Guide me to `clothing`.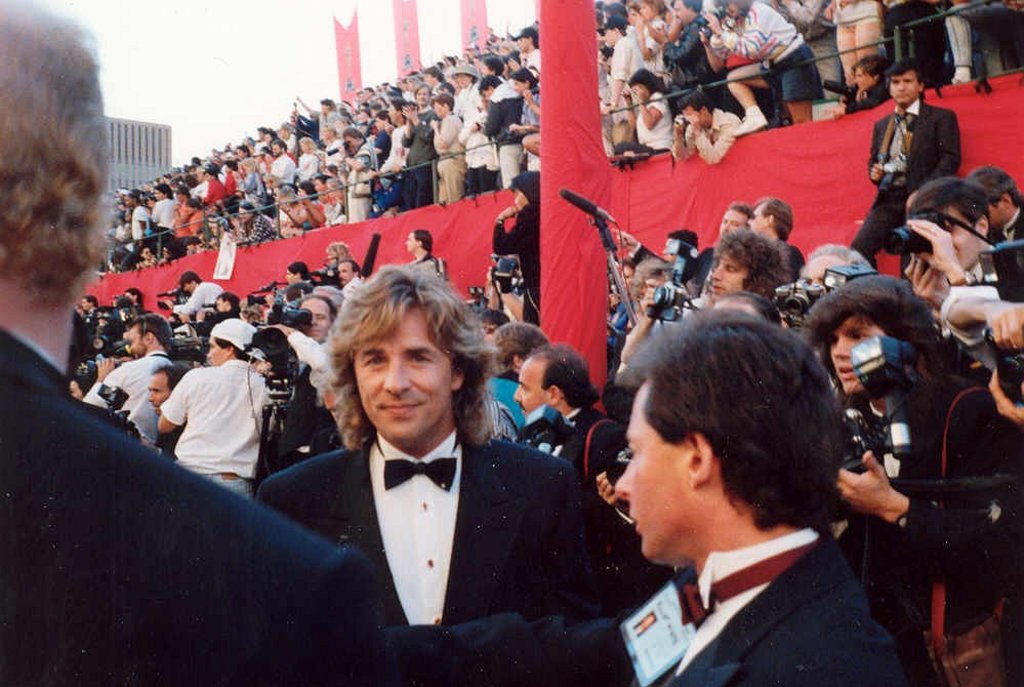
Guidance: (161, 329, 289, 502).
